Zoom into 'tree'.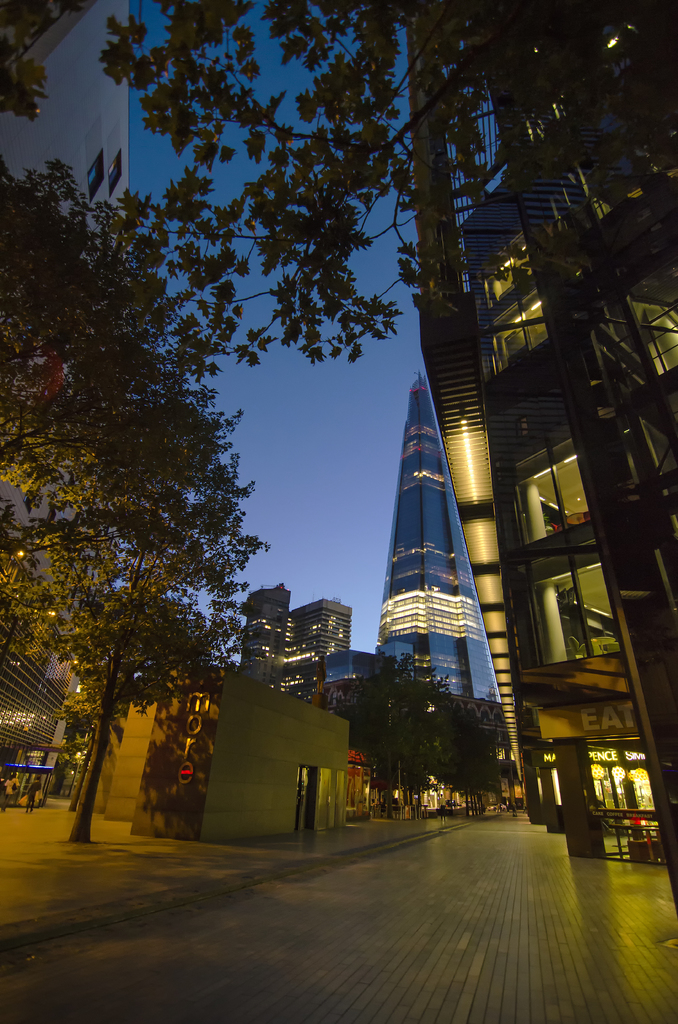
Zoom target: bbox(0, 0, 112, 127).
